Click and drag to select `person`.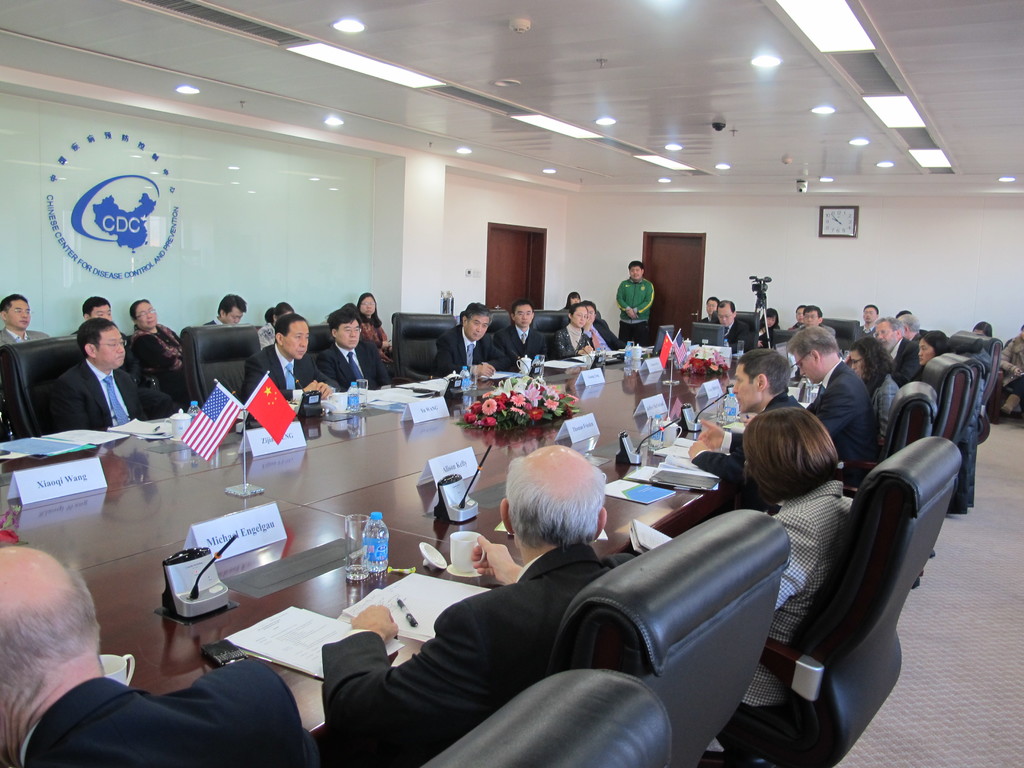
Selection: bbox=(361, 292, 398, 356).
